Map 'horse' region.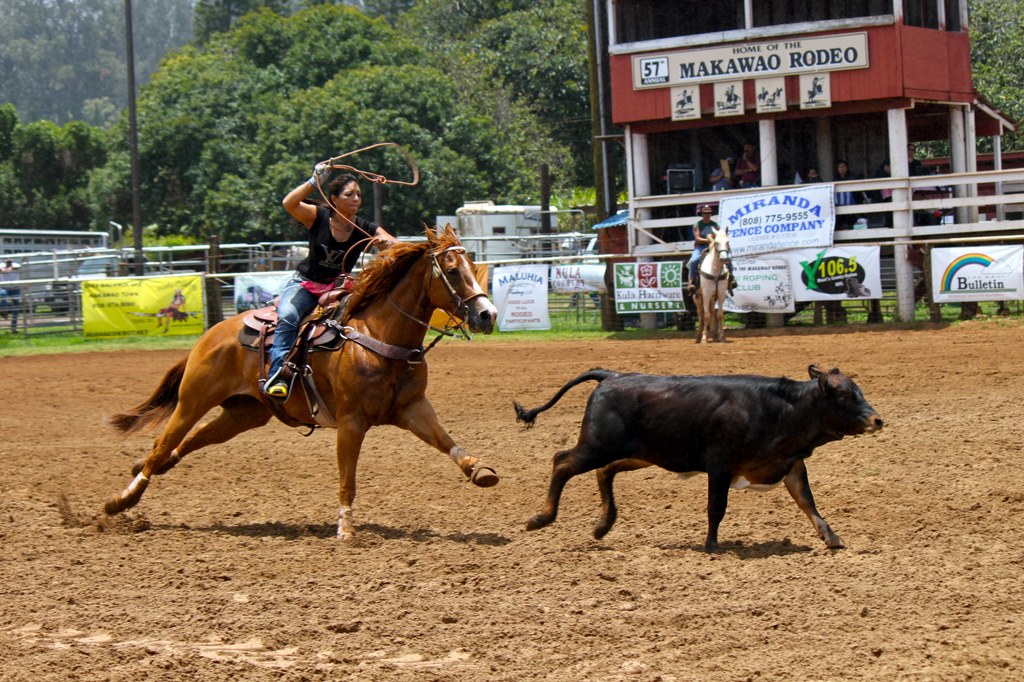
Mapped to x1=687 y1=227 x2=730 y2=347.
